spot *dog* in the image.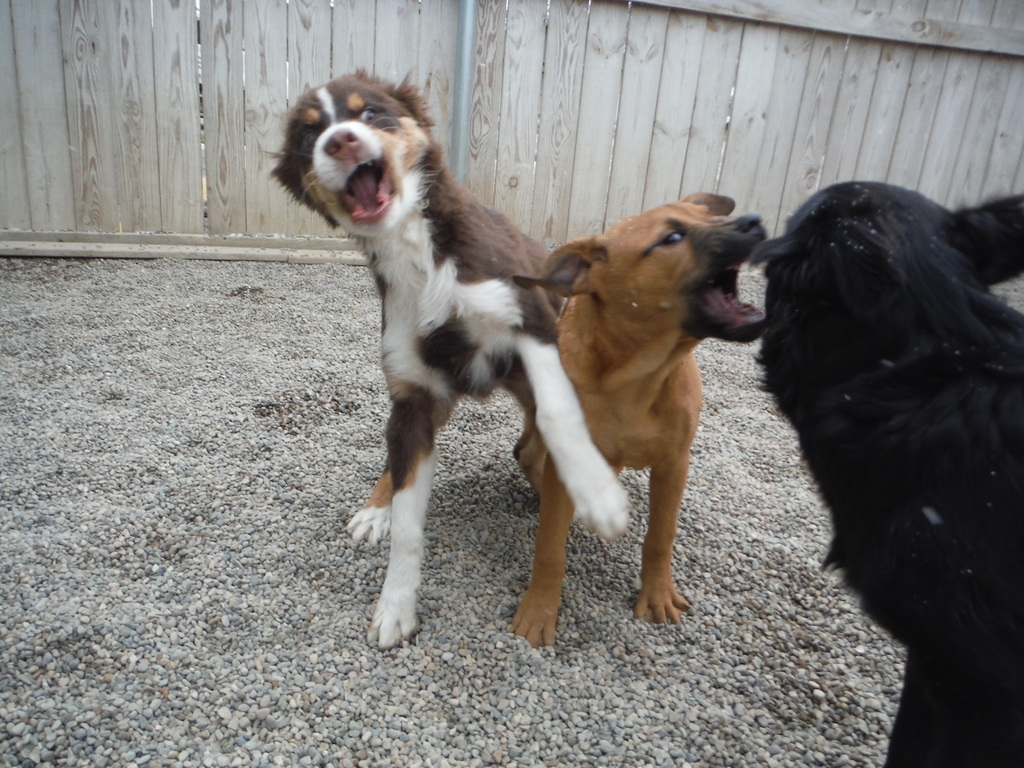
*dog* found at (left=739, top=174, right=1023, bottom=767).
